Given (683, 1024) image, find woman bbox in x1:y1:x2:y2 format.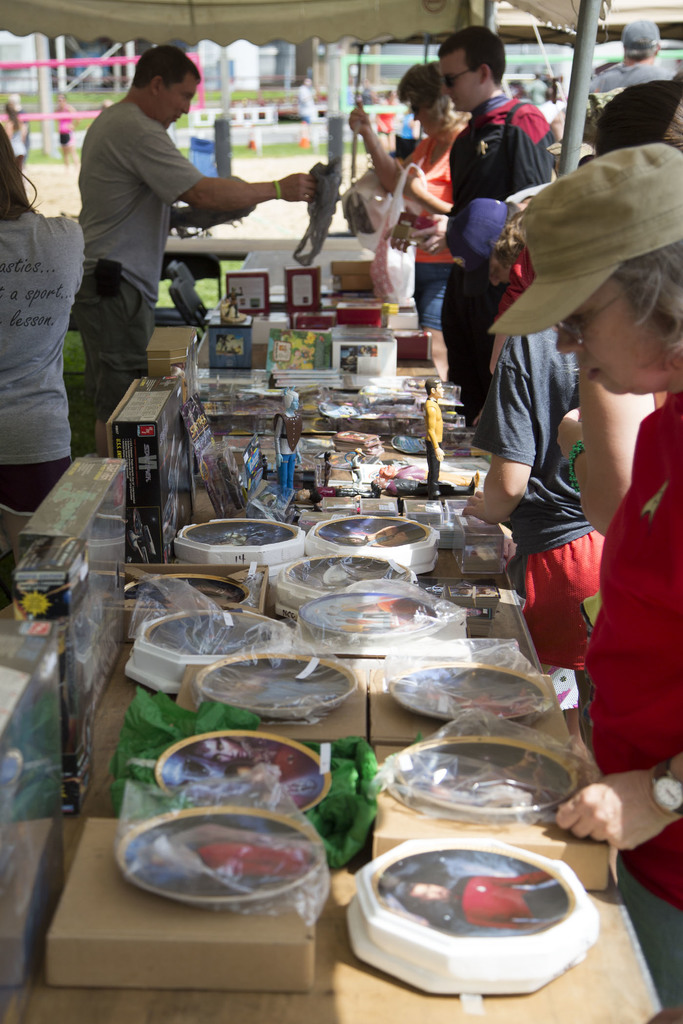
490:145:682:1023.
